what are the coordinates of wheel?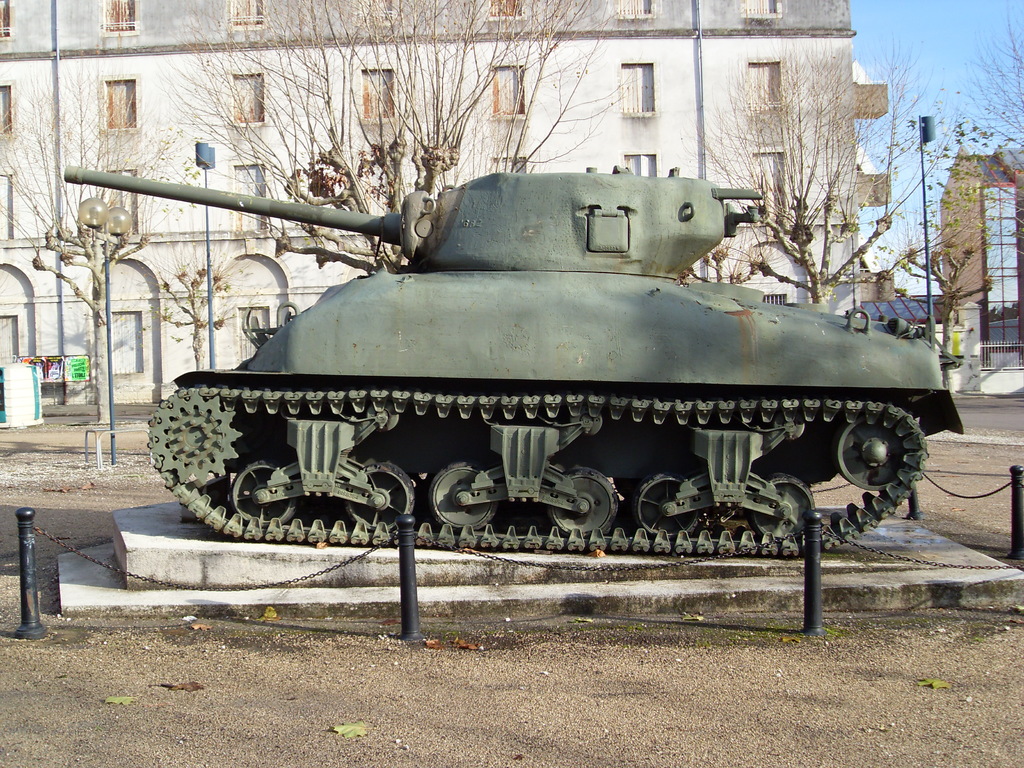
locate(338, 463, 422, 534).
